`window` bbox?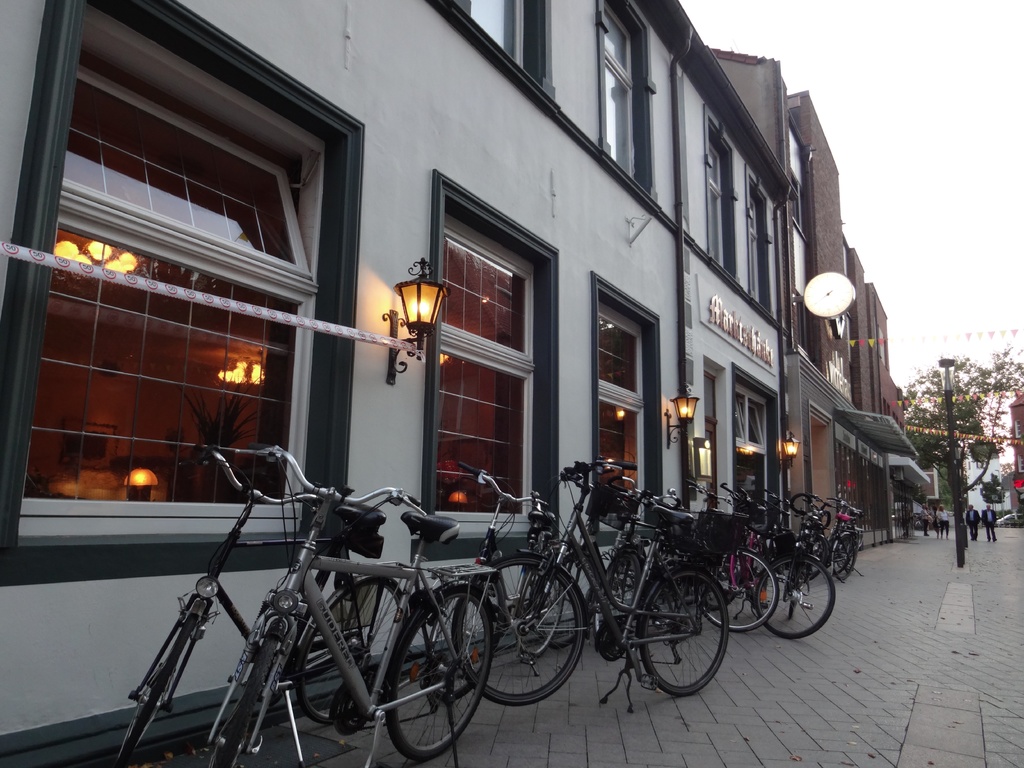
l=587, t=273, r=675, b=554
